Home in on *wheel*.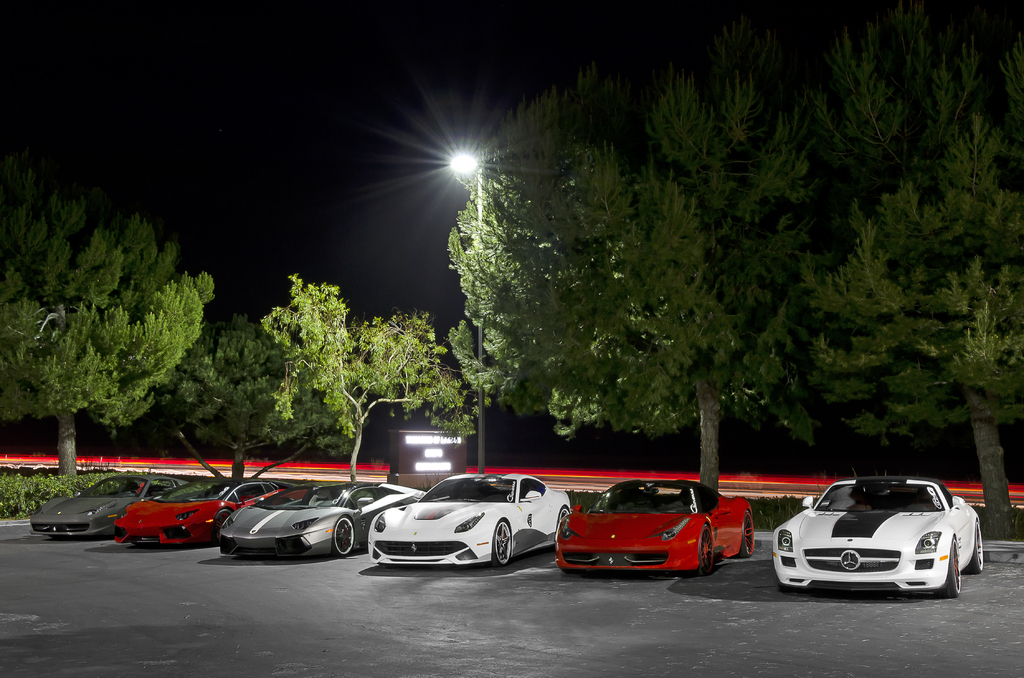
Homed in at [left=334, top=517, right=356, bottom=558].
